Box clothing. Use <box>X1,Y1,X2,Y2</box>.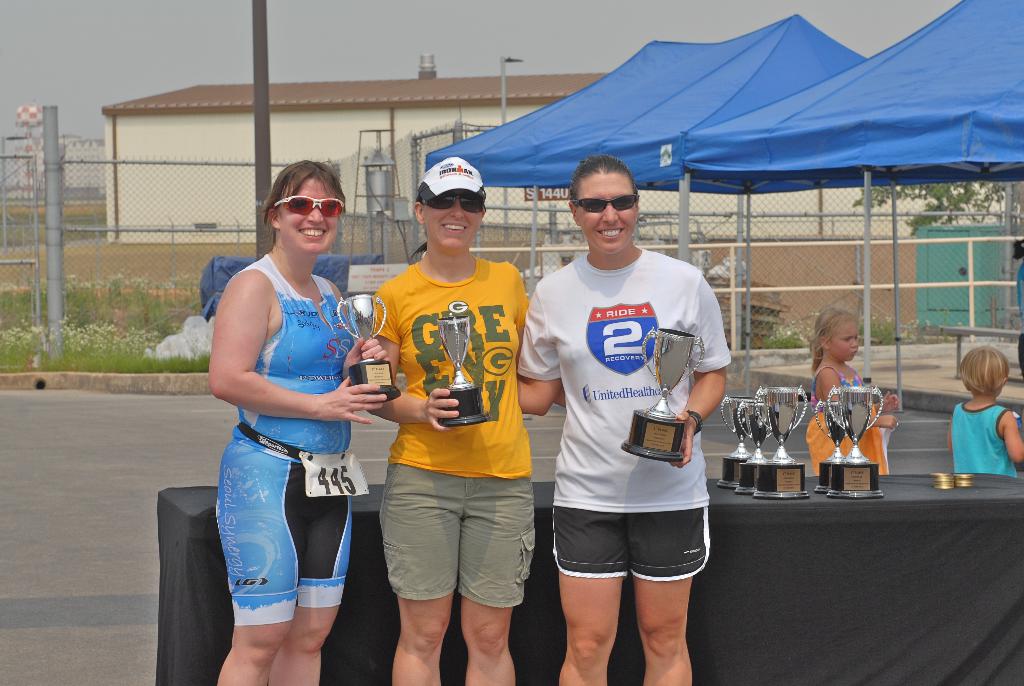
<box>213,255,360,630</box>.
